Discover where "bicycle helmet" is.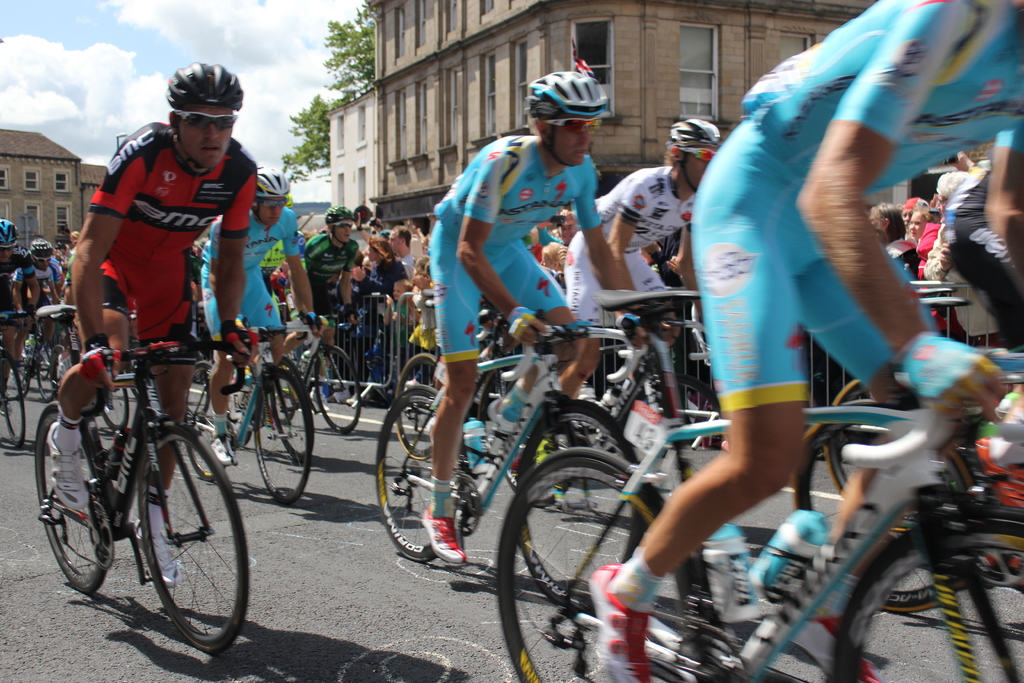
Discovered at (328,205,348,224).
